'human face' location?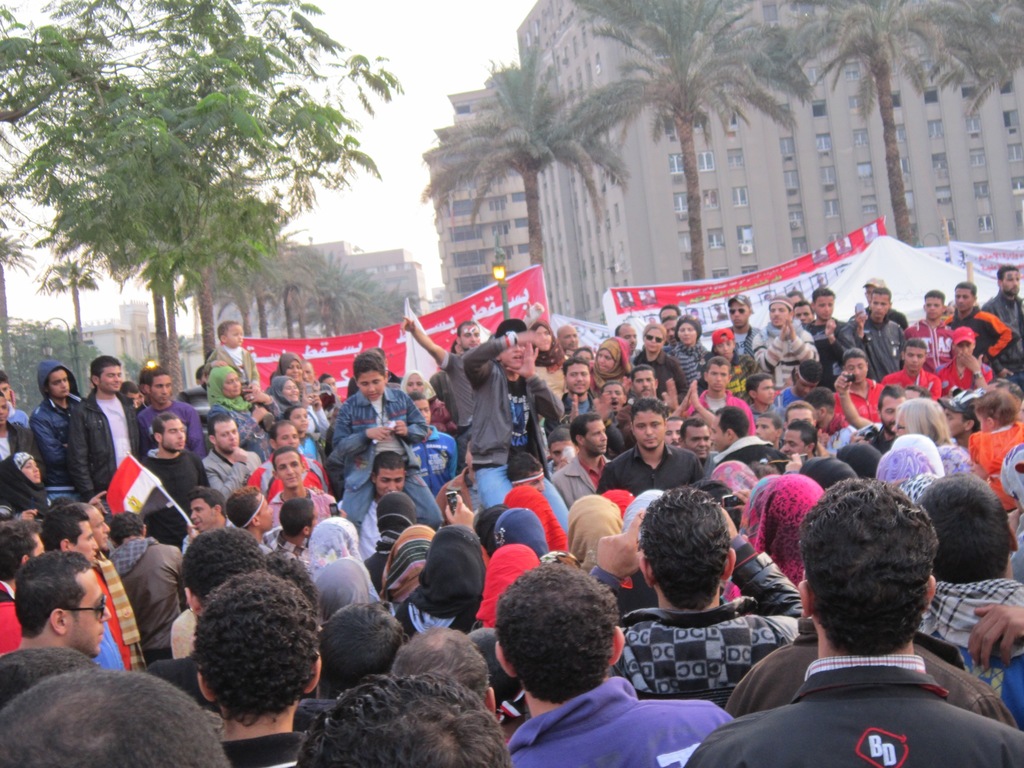
x1=189, y1=497, x2=214, y2=532
